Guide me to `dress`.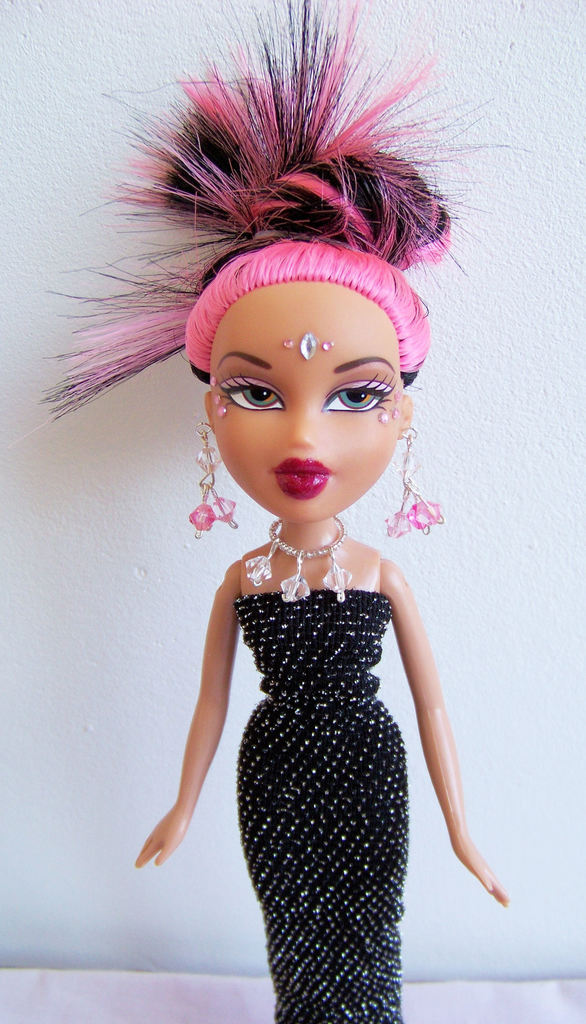
Guidance: 199 522 462 994.
